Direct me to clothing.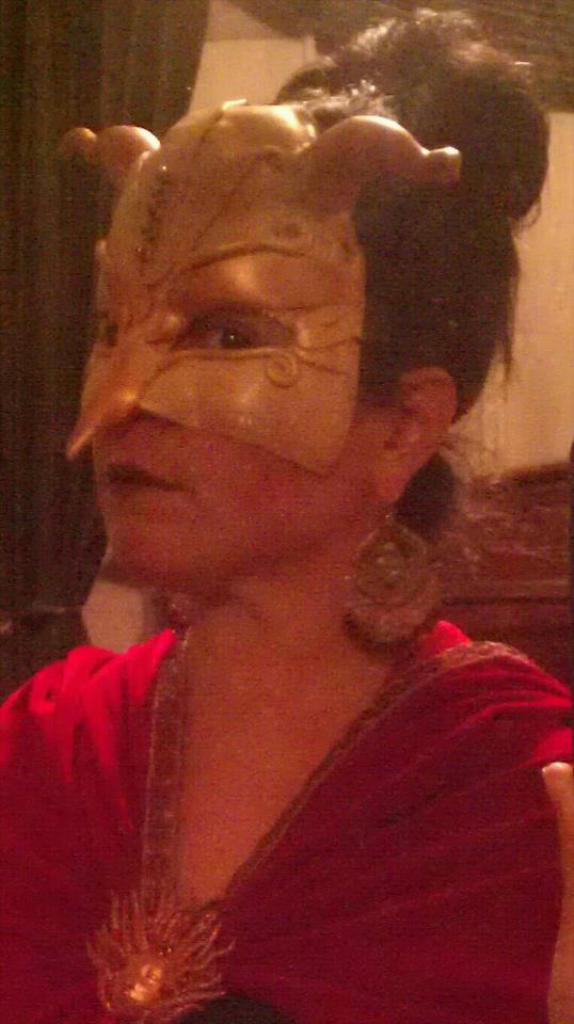
Direction: 0/597/573/1023.
